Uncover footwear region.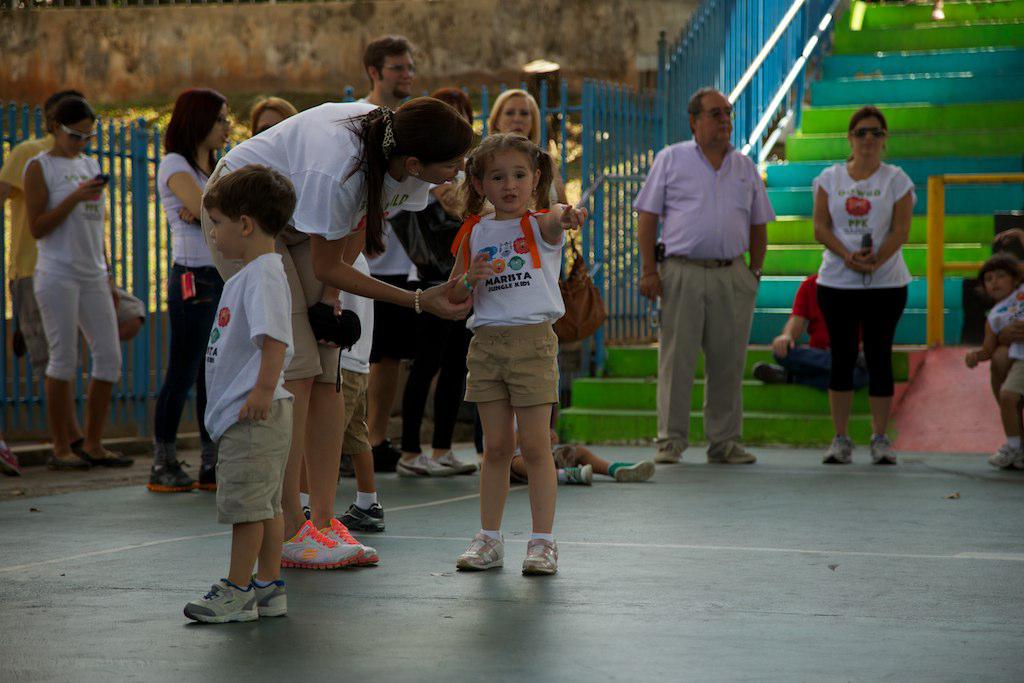
Uncovered: select_region(395, 453, 457, 480).
